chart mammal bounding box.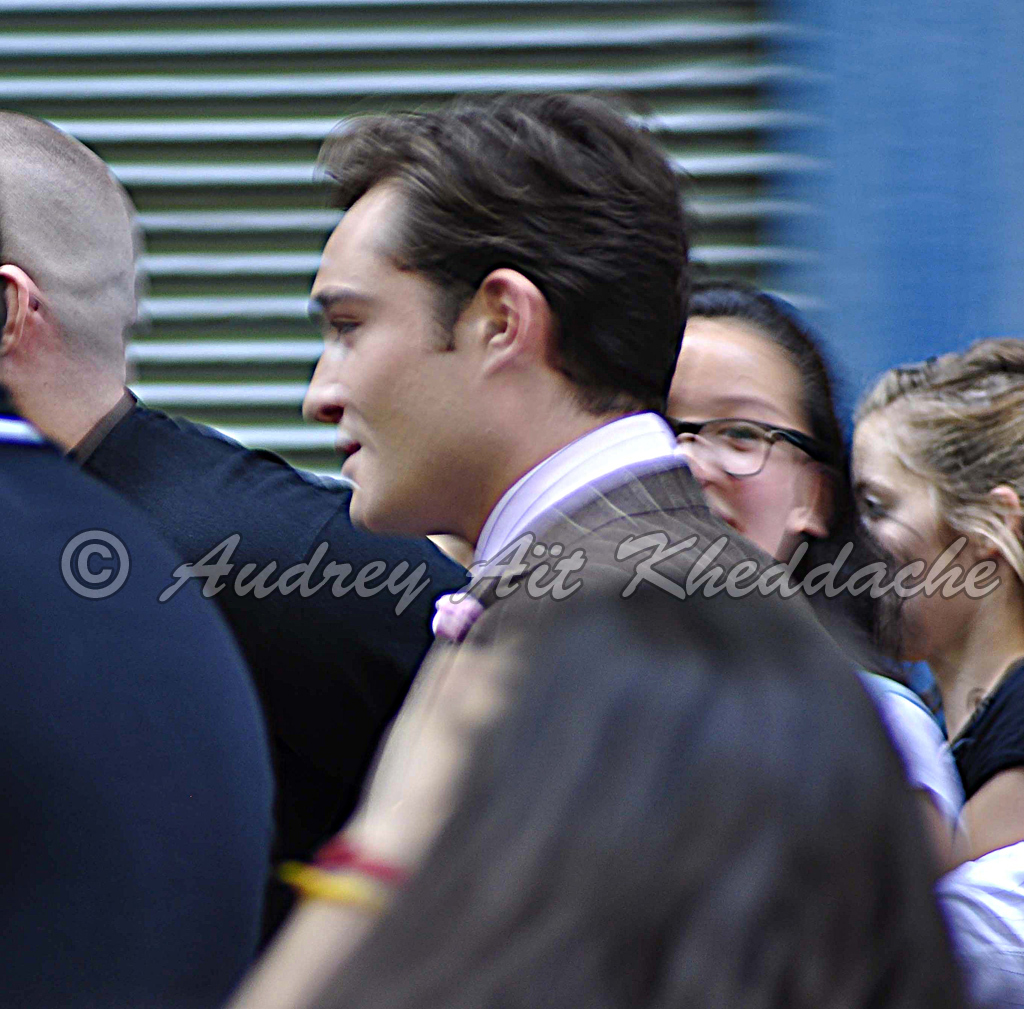
Charted: bbox(850, 328, 1023, 880).
